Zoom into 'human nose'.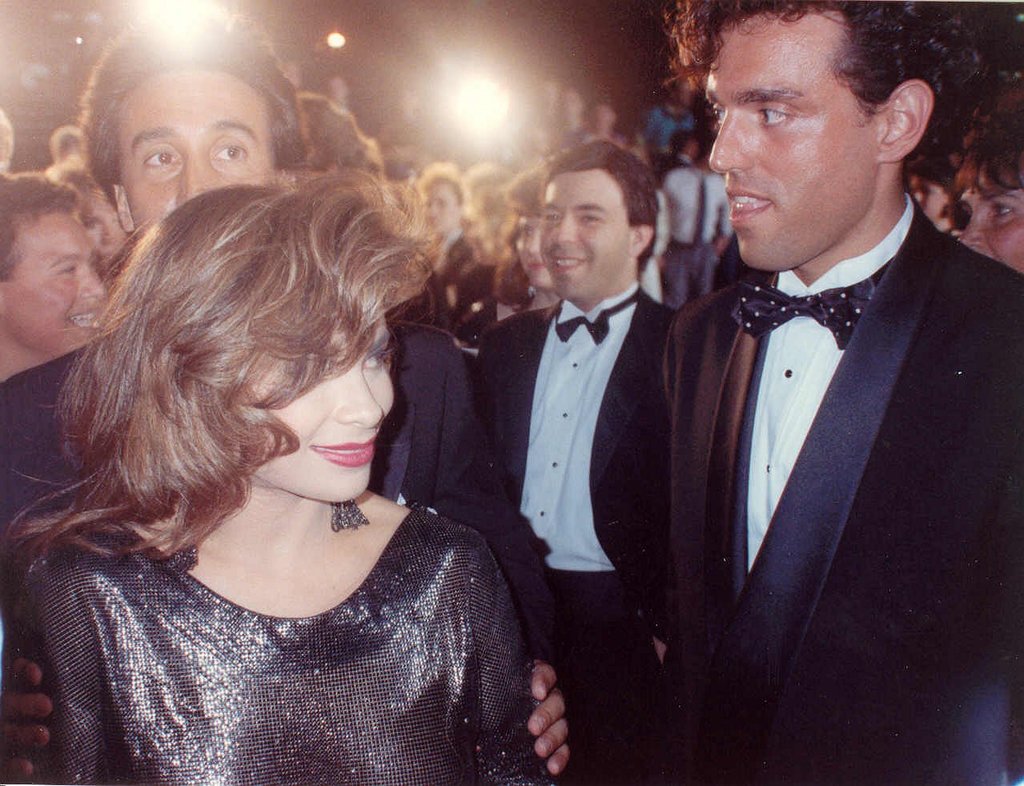
Zoom target: l=97, t=221, r=118, b=245.
